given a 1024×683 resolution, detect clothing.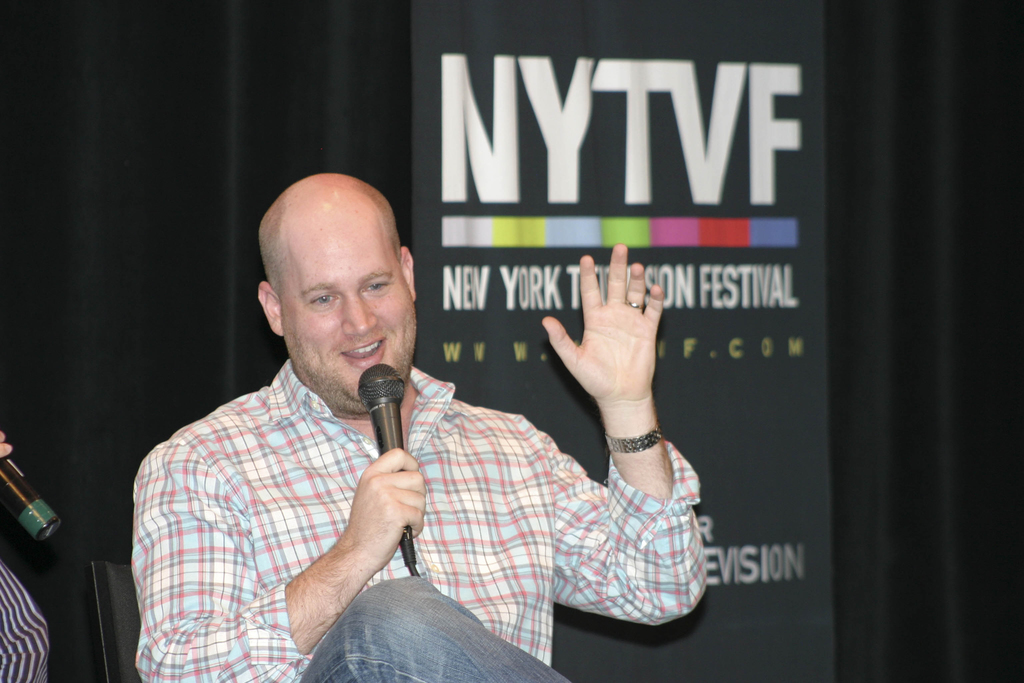
detection(133, 355, 719, 682).
